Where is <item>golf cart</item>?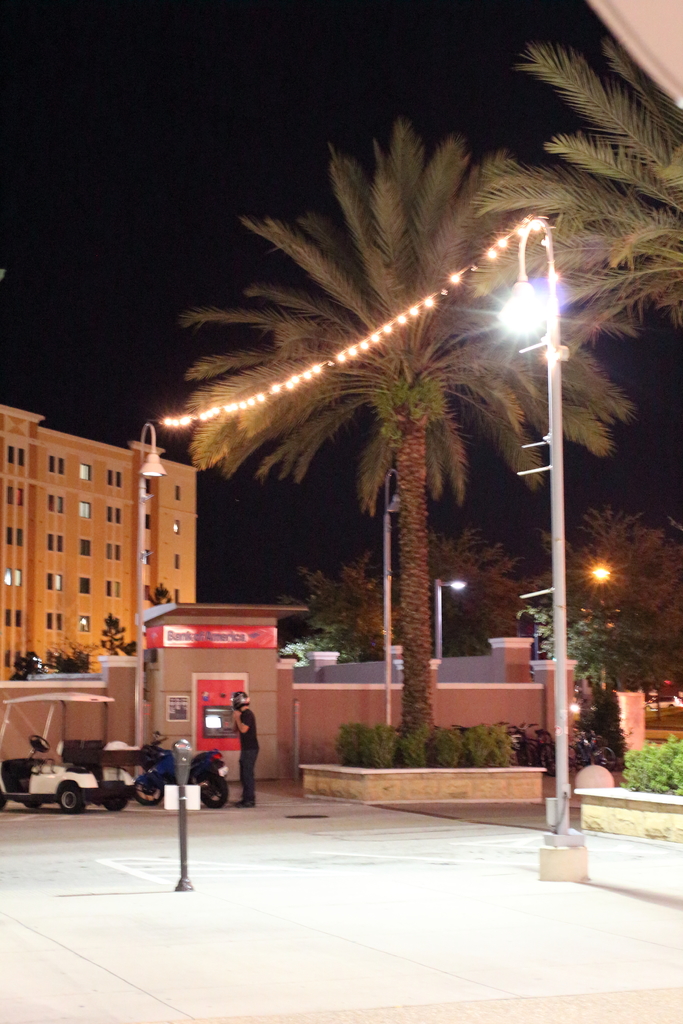
select_region(0, 690, 134, 812).
